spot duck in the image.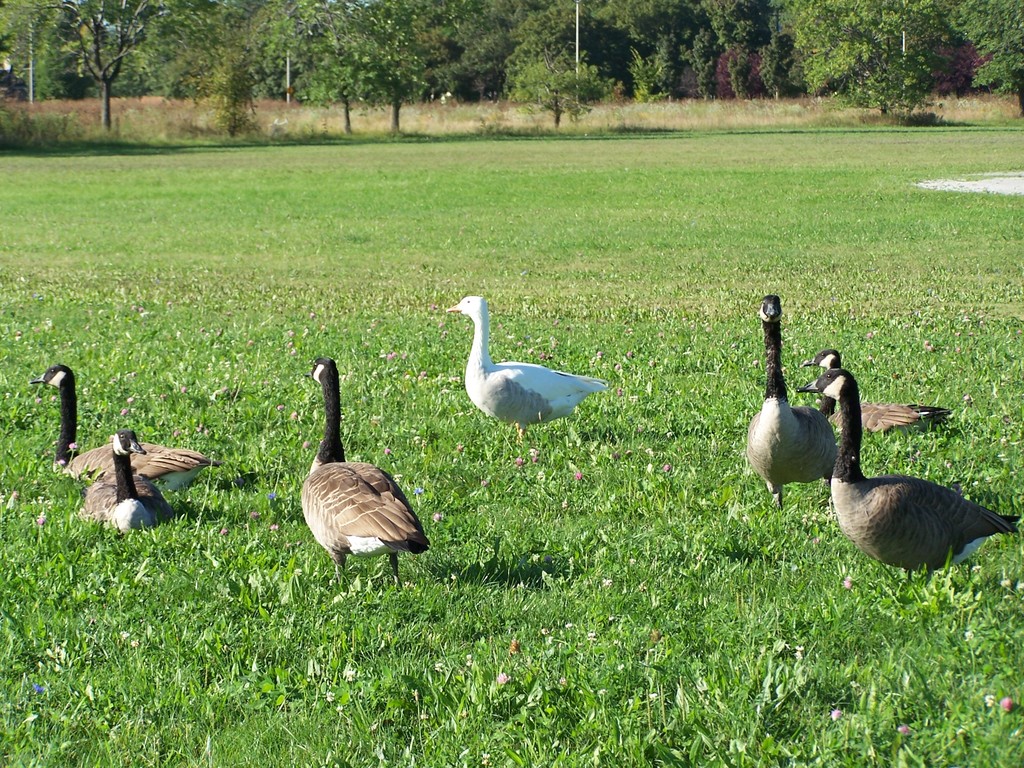
duck found at BBox(75, 430, 172, 563).
